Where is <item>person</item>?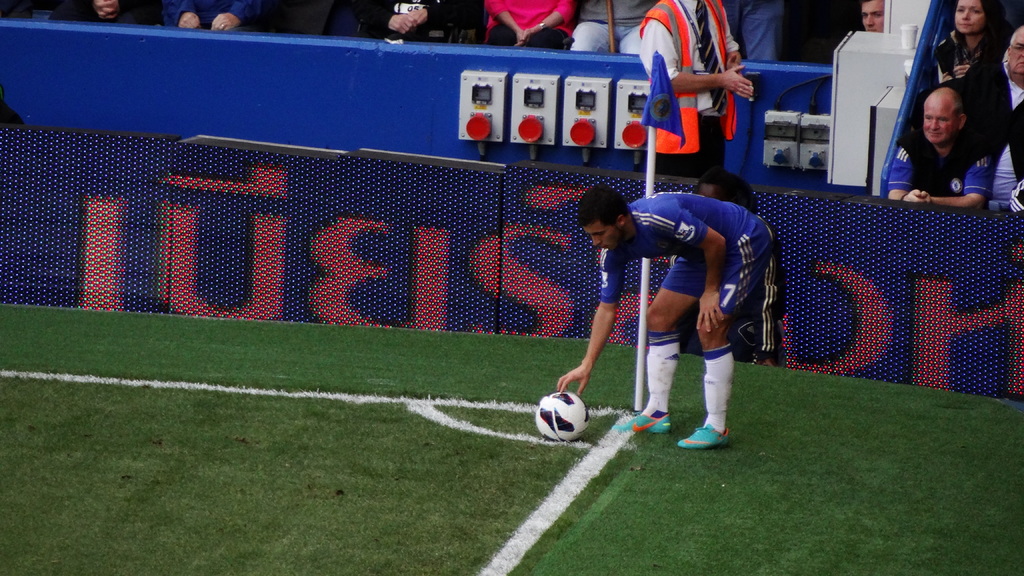
left=988, top=23, right=1023, bottom=214.
